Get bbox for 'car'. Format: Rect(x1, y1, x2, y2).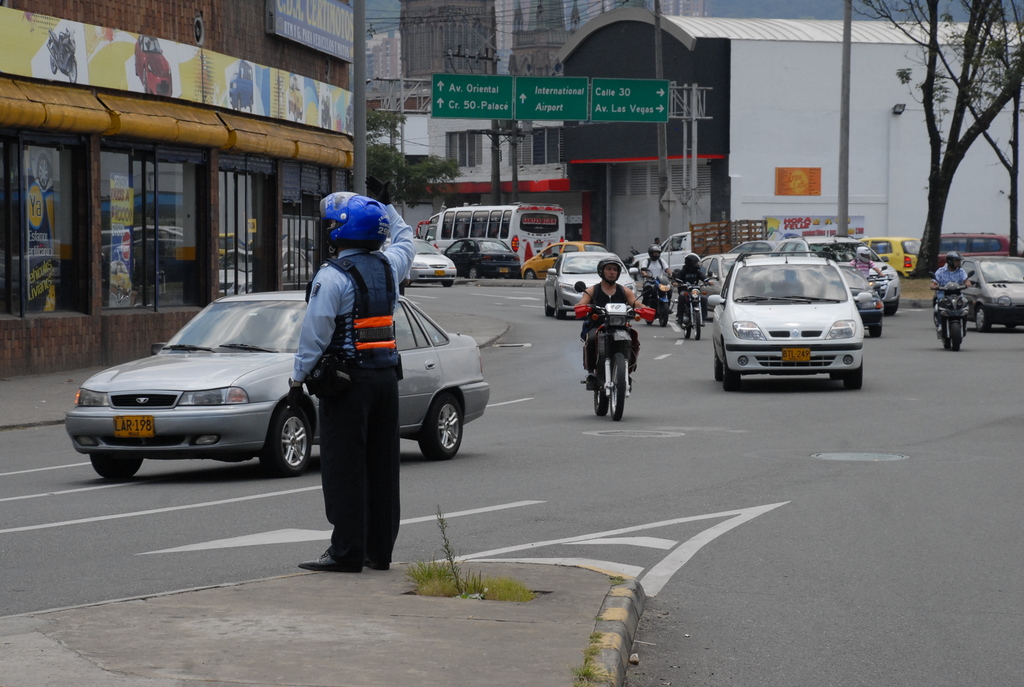
Rect(929, 236, 1009, 266).
